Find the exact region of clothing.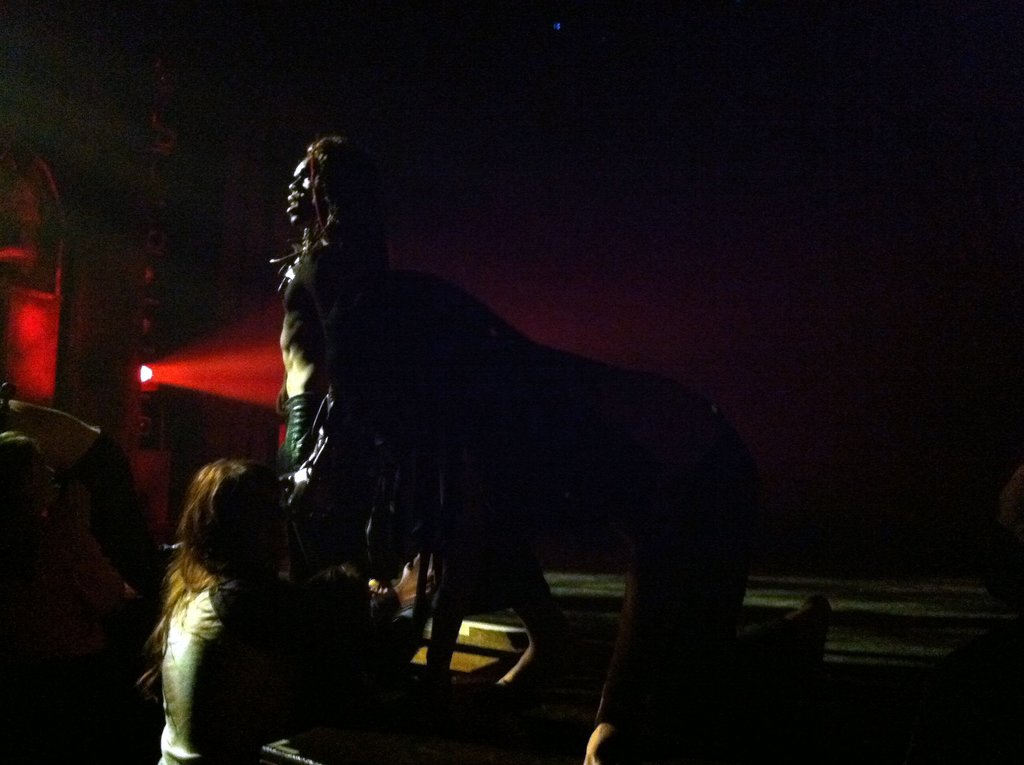
Exact region: x1=159, y1=587, x2=292, y2=764.
